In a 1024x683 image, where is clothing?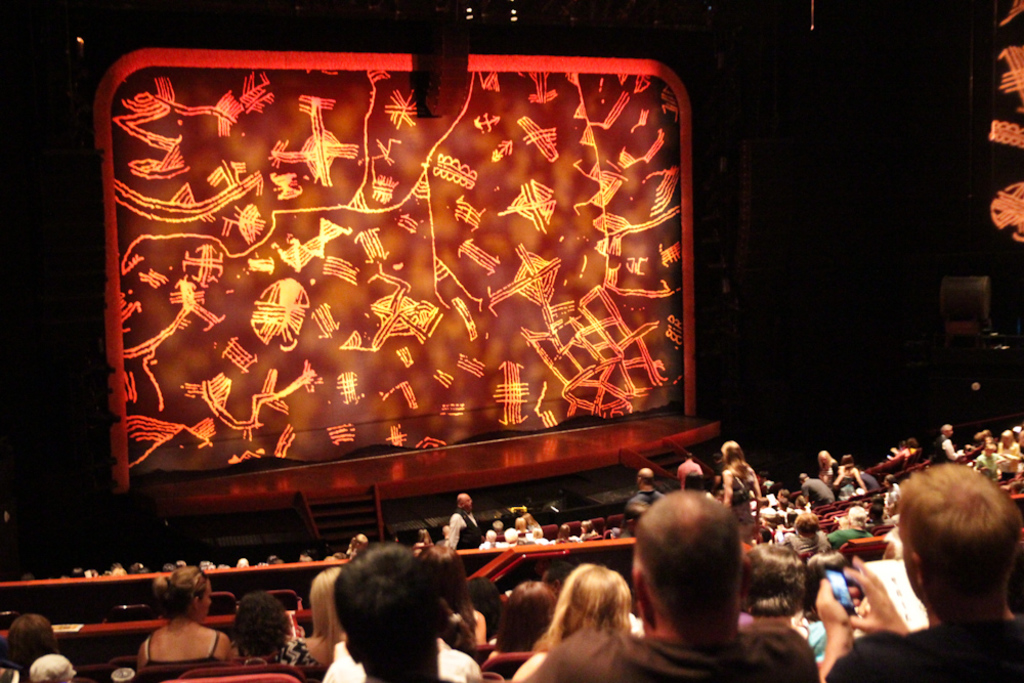
Rect(724, 462, 759, 539).
